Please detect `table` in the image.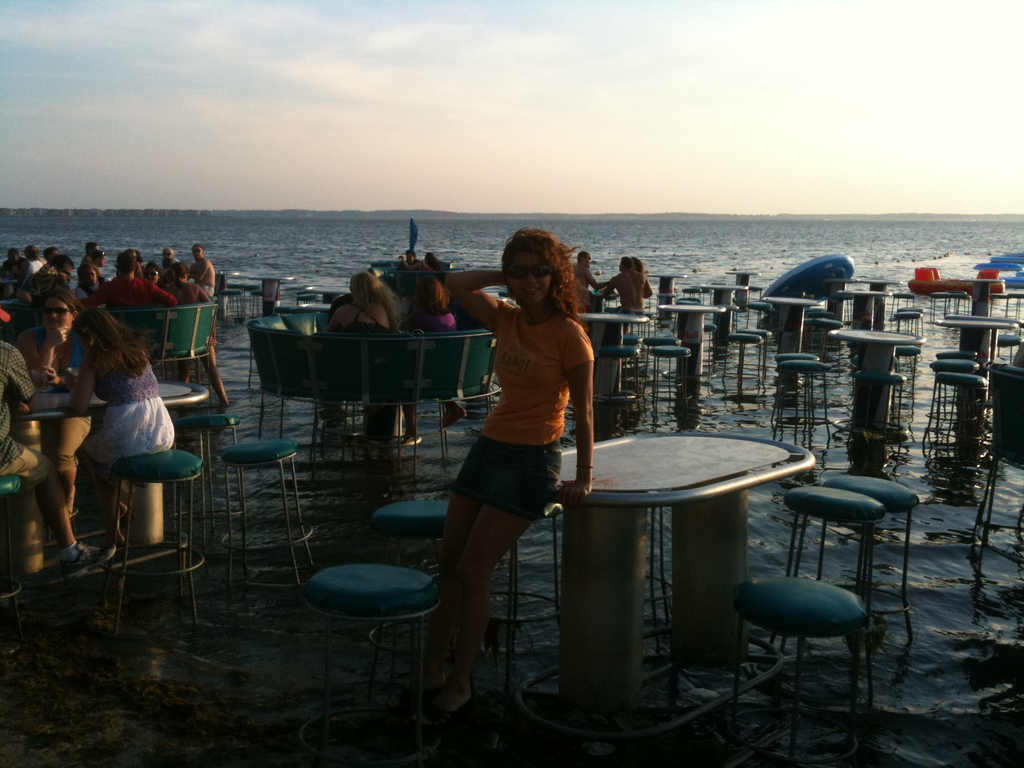
[x1=213, y1=269, x2=241, y2=317].
